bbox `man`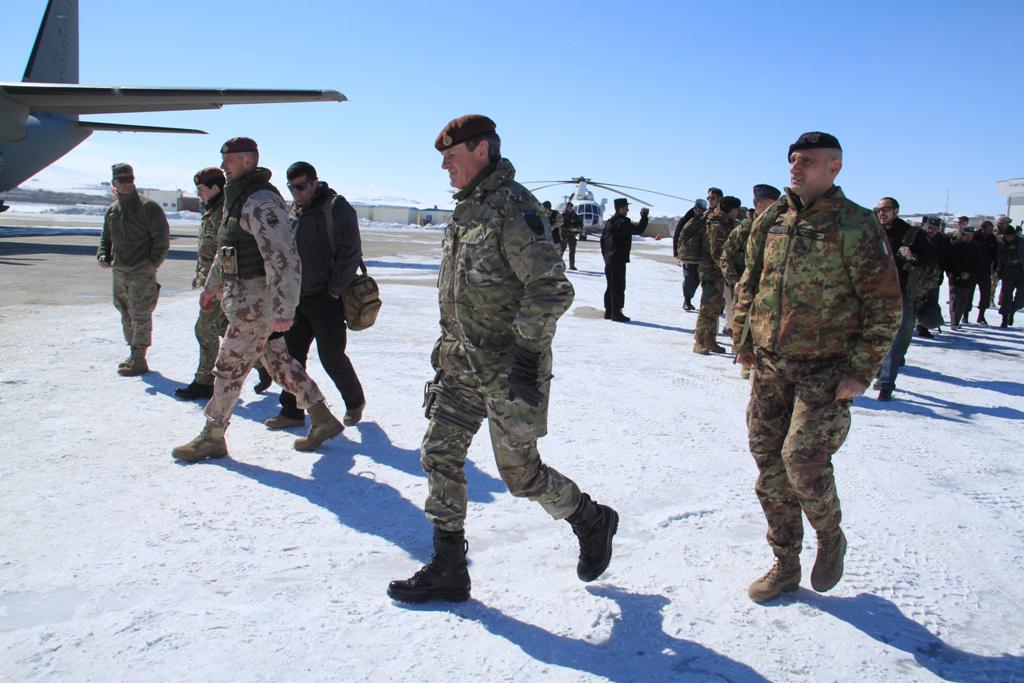
556:201:582:276
